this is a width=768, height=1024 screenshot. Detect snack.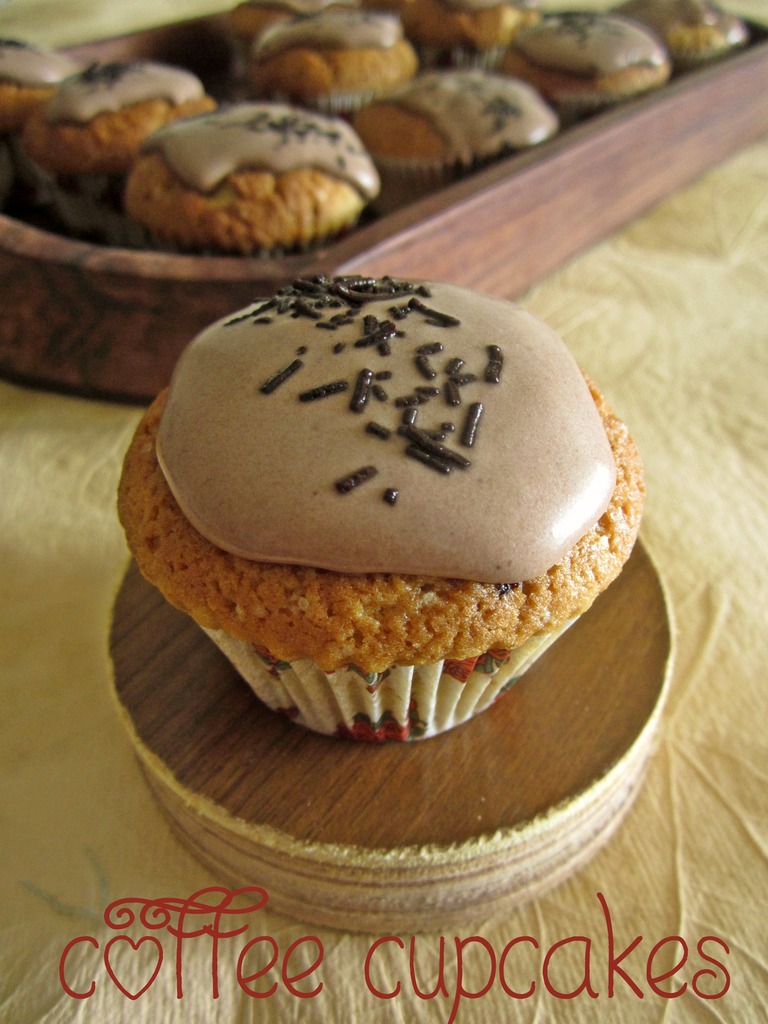
bbox=(99, 93, 393, 221).
